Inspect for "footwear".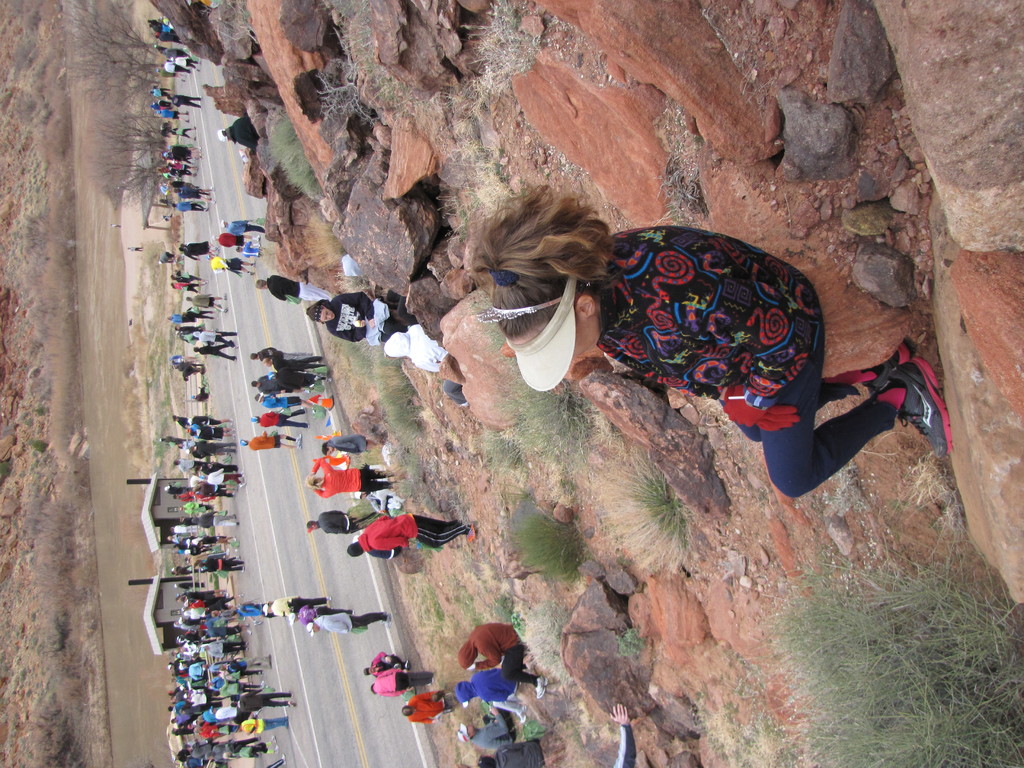
Inspection: 225 308 227 316.
